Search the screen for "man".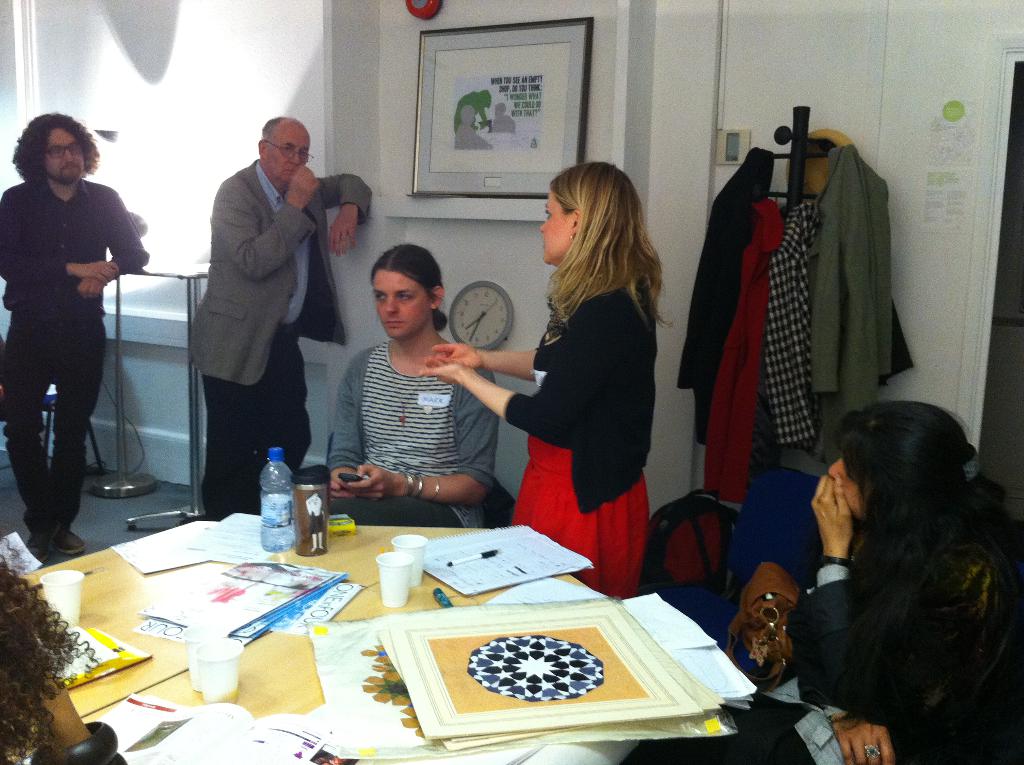
Found at <box>0,106,147,569</box>.
